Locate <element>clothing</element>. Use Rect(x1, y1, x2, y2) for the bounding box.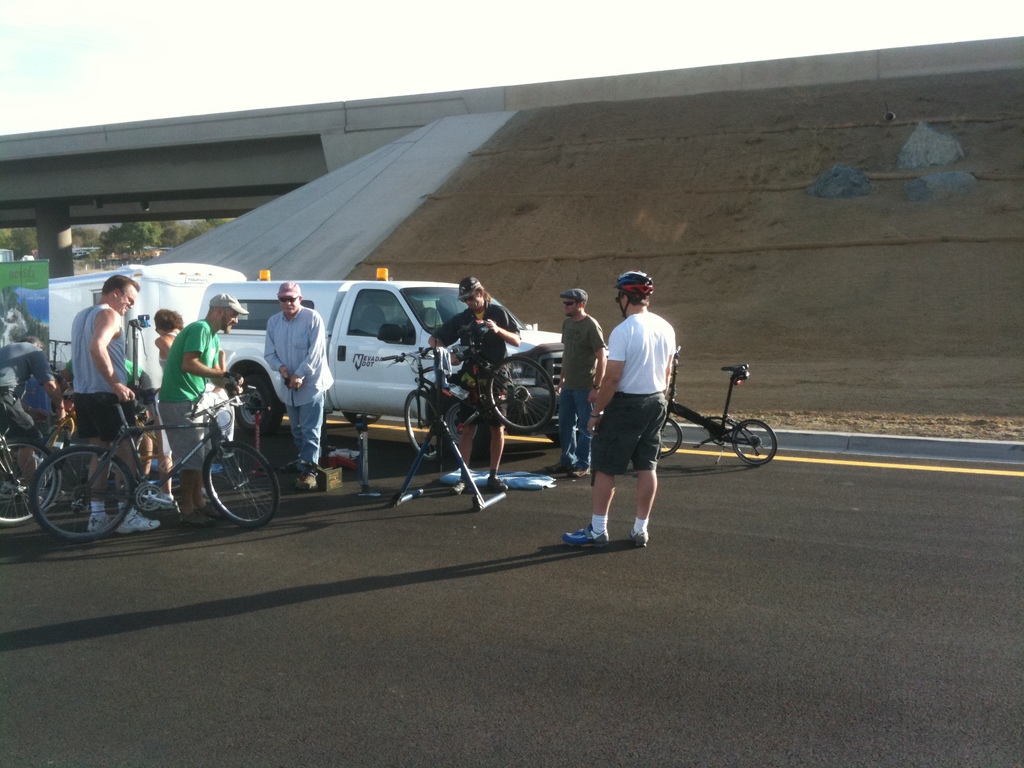
Rect(260, 301, 335, 468).
